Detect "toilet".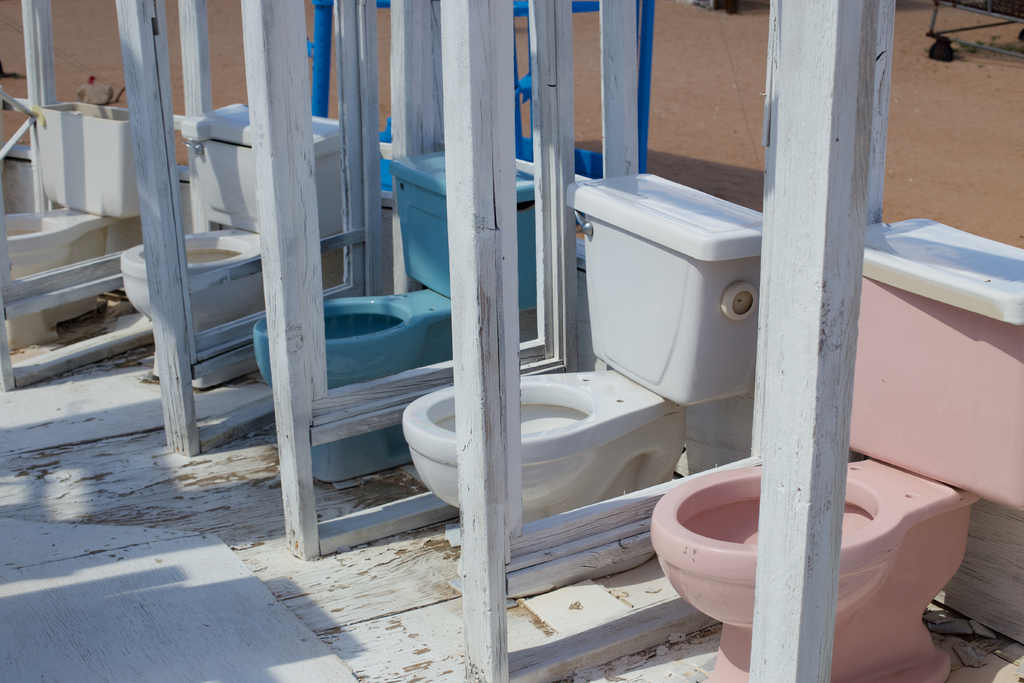
Detected at 0 190 147 347.
